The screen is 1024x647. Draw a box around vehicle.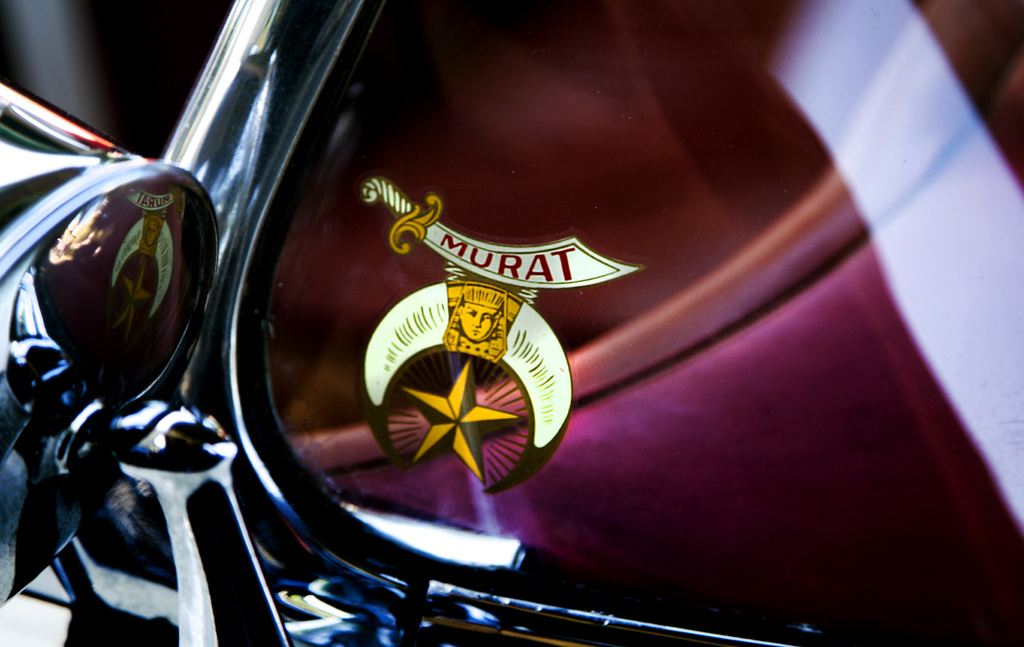
bbox(0, 0, 1023, 646).
